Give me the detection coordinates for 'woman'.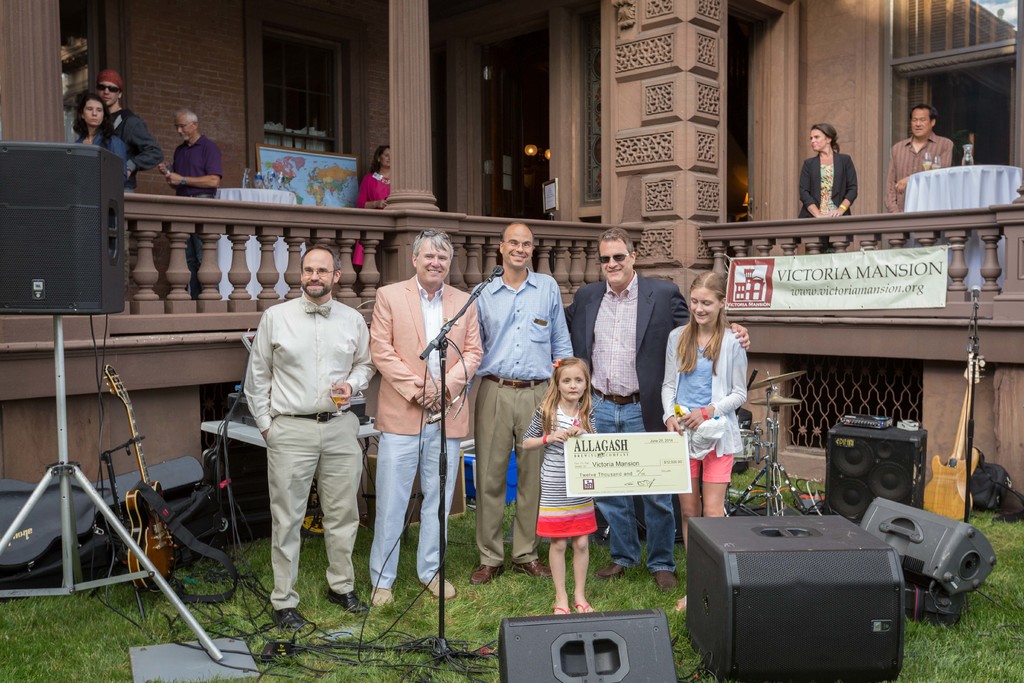
bbox=(351, 146, 399, 274).
